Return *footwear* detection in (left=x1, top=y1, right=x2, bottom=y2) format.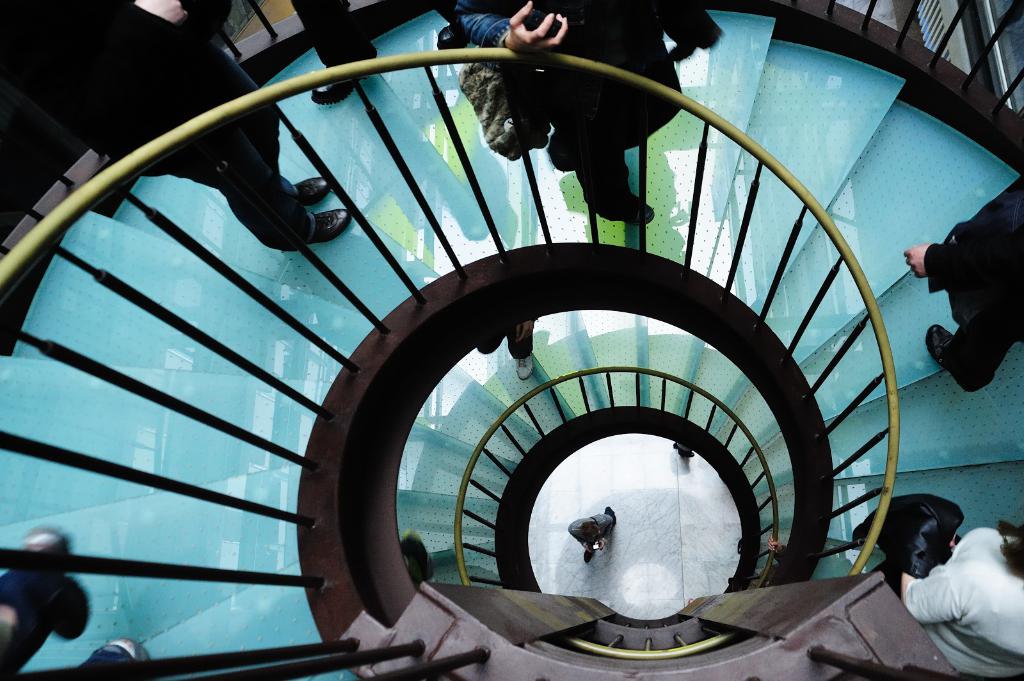
(left=921, top=321, right=968, bottom=392).
